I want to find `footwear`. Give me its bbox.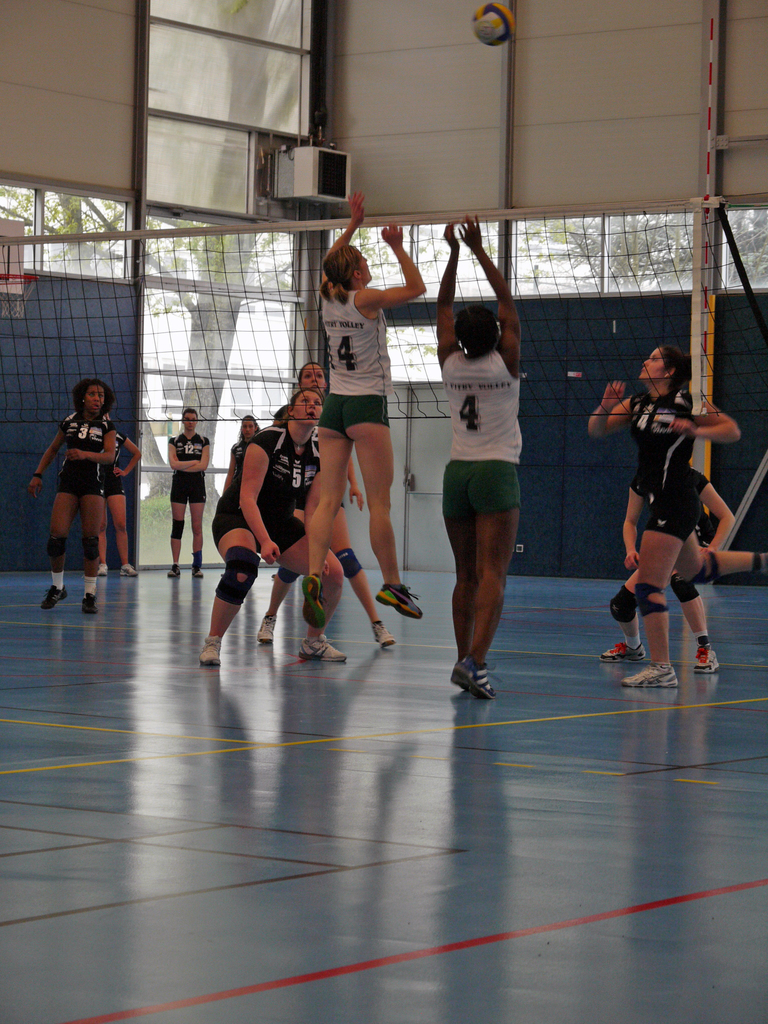
select_region(83, 590, 100, 618).
